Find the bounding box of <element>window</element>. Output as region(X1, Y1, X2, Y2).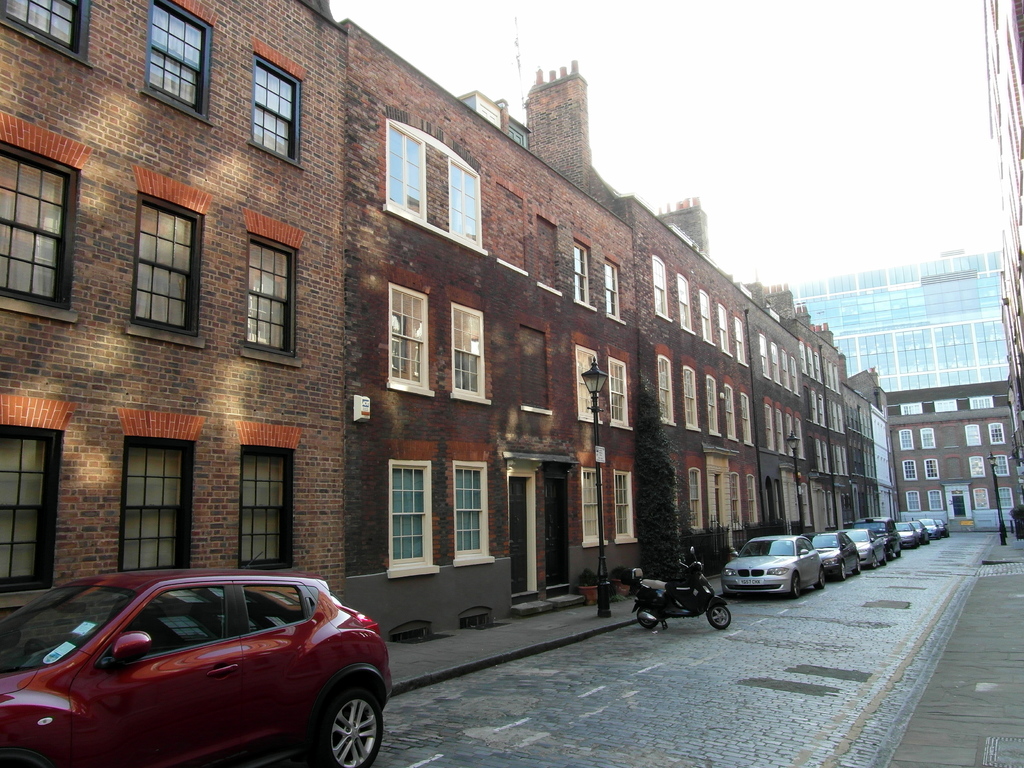
region(612, 472, 636, 536).
